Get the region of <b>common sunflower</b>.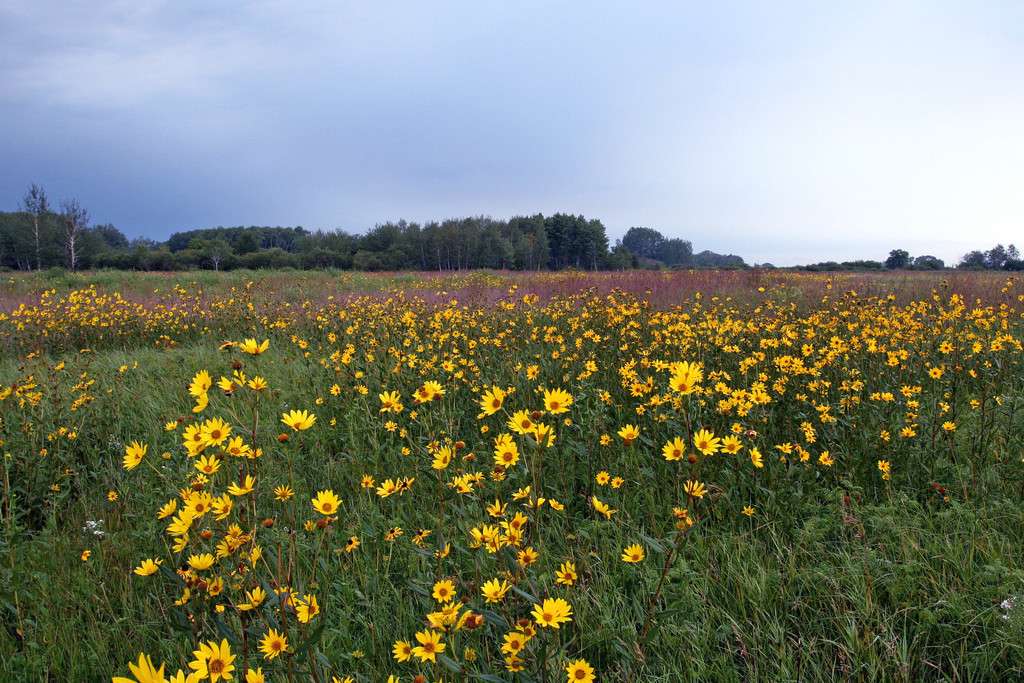
<box>118,649,165,682</box>.
